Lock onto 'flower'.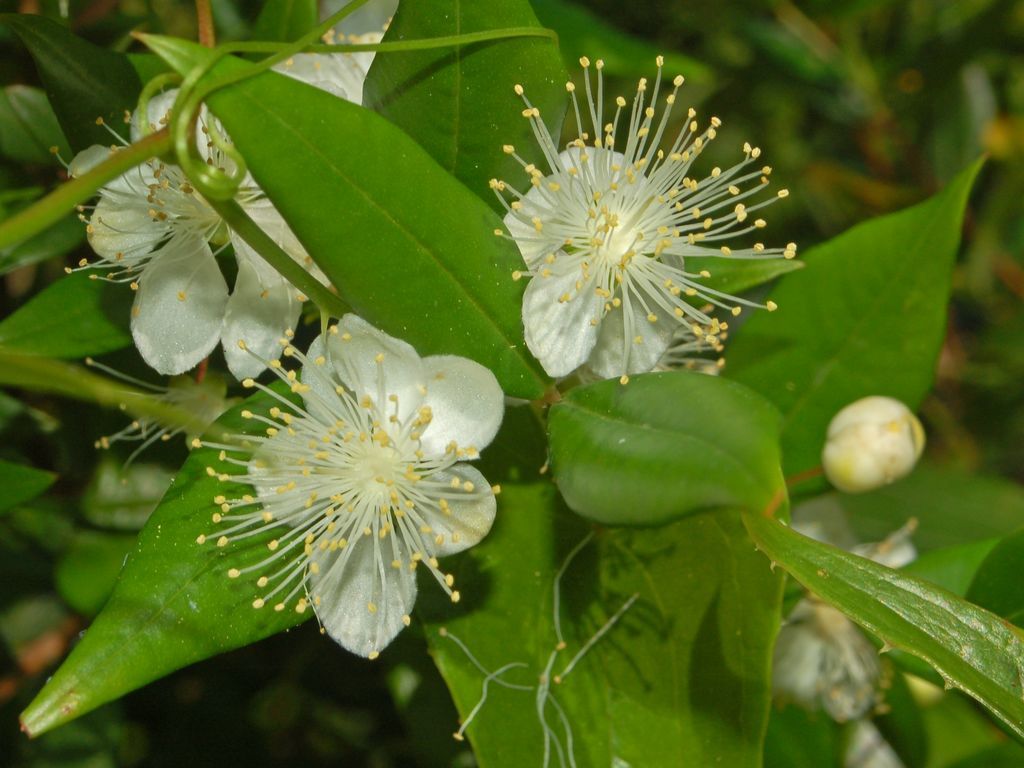
Locked: 210,305,507,657.
